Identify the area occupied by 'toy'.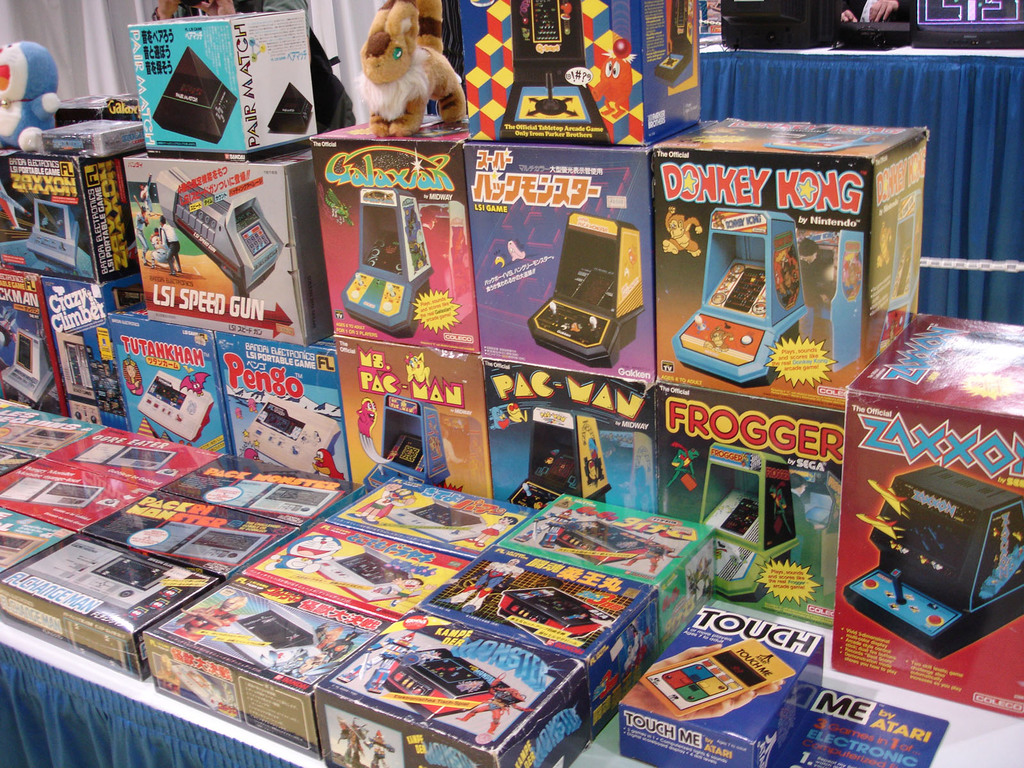
Area: l=170, t=596, r=247, b=645.
